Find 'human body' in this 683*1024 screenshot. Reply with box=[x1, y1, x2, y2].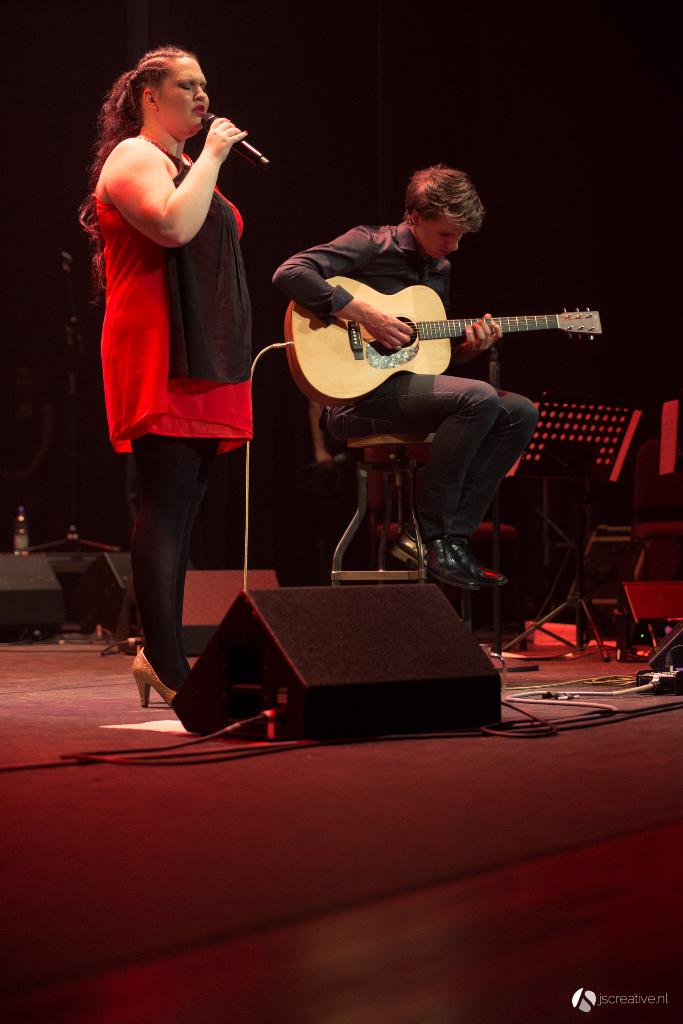
box=[274, 218, 534, 588].
